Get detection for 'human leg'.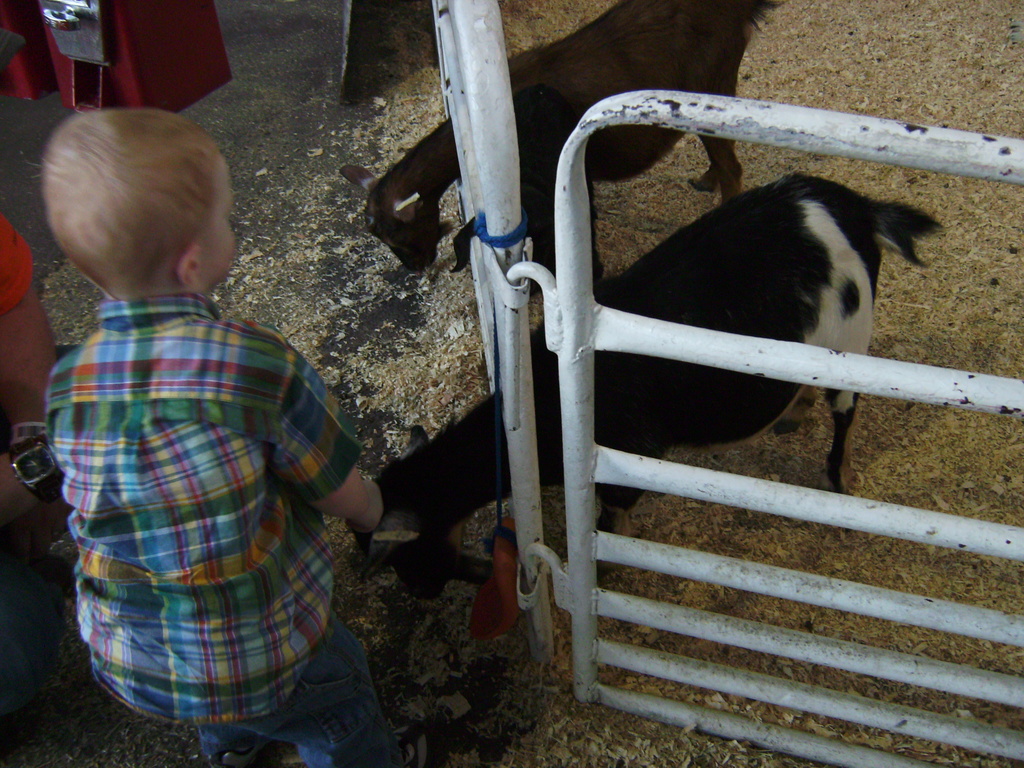
Detection: [x1=93, y1=590, x2=255, y2=767].
